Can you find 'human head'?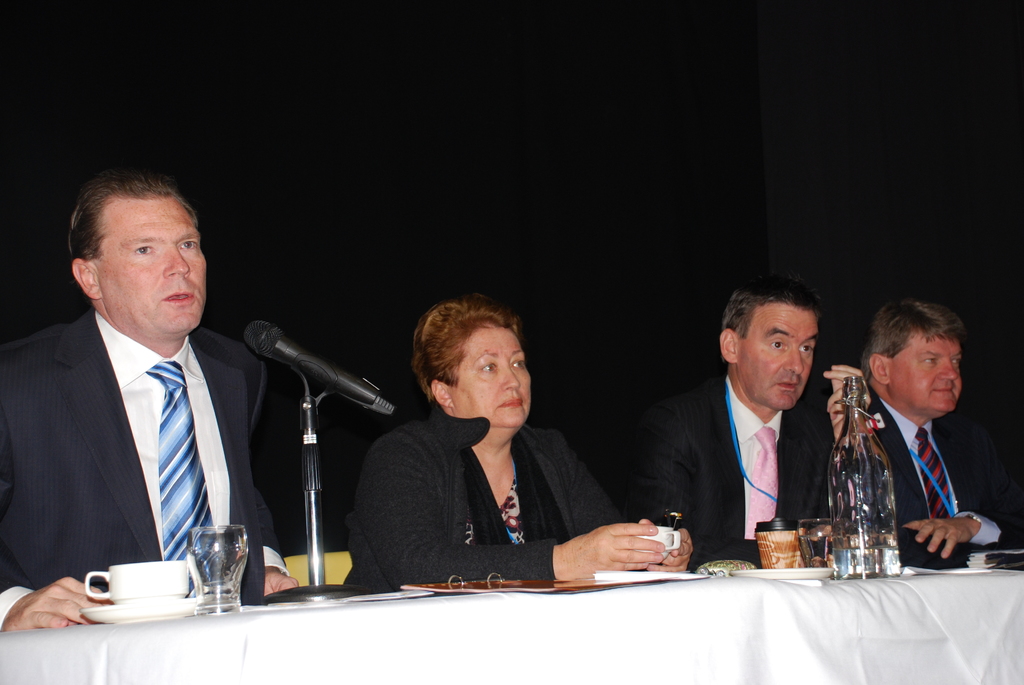
Yes, bounding box: bbox=(861, 298, 968, 416).
